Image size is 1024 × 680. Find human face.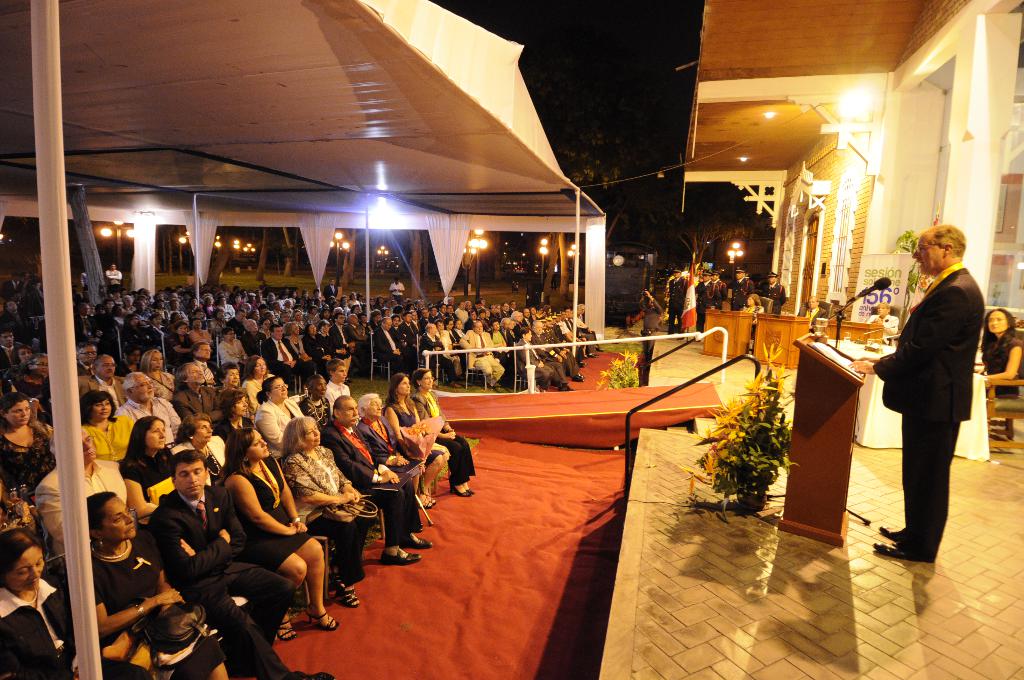
pyautogui.locateOnScreen(337, 314, 346, 325).
